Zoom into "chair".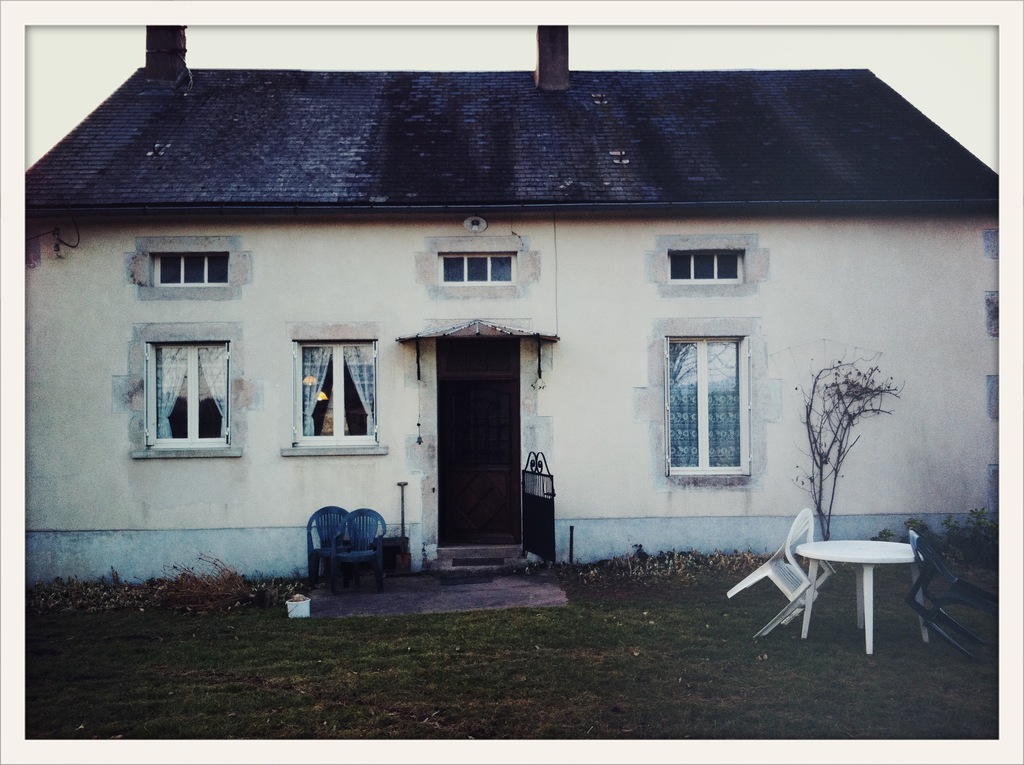
Zoom target: left=900, top=524, right=1000, bottom=663.
